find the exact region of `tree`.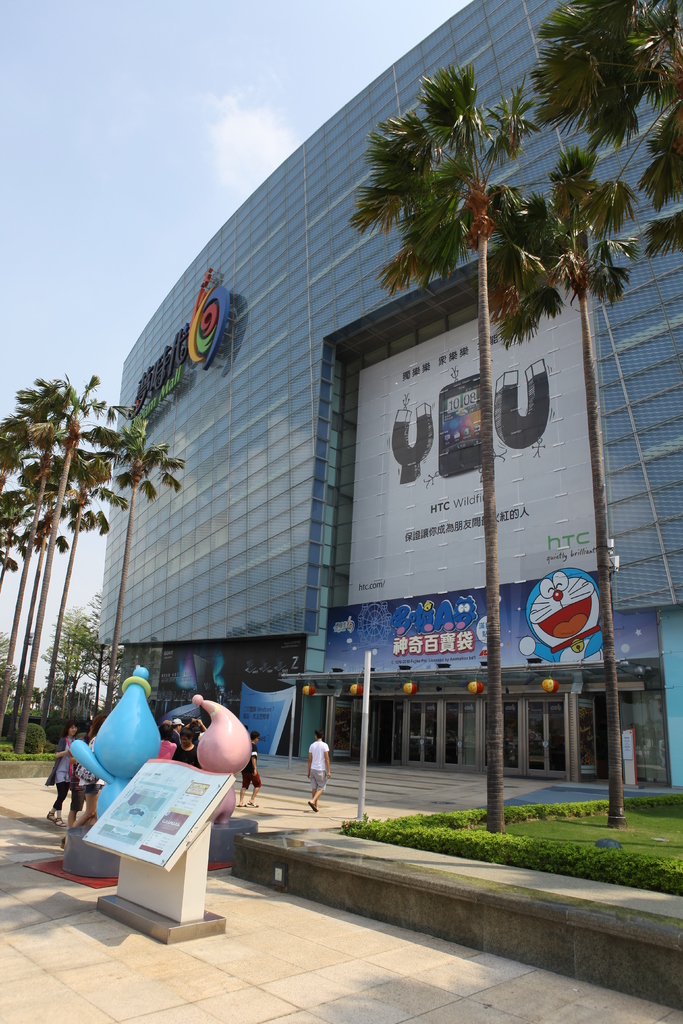
Exact region: detection(0, 627, 33, 721).
